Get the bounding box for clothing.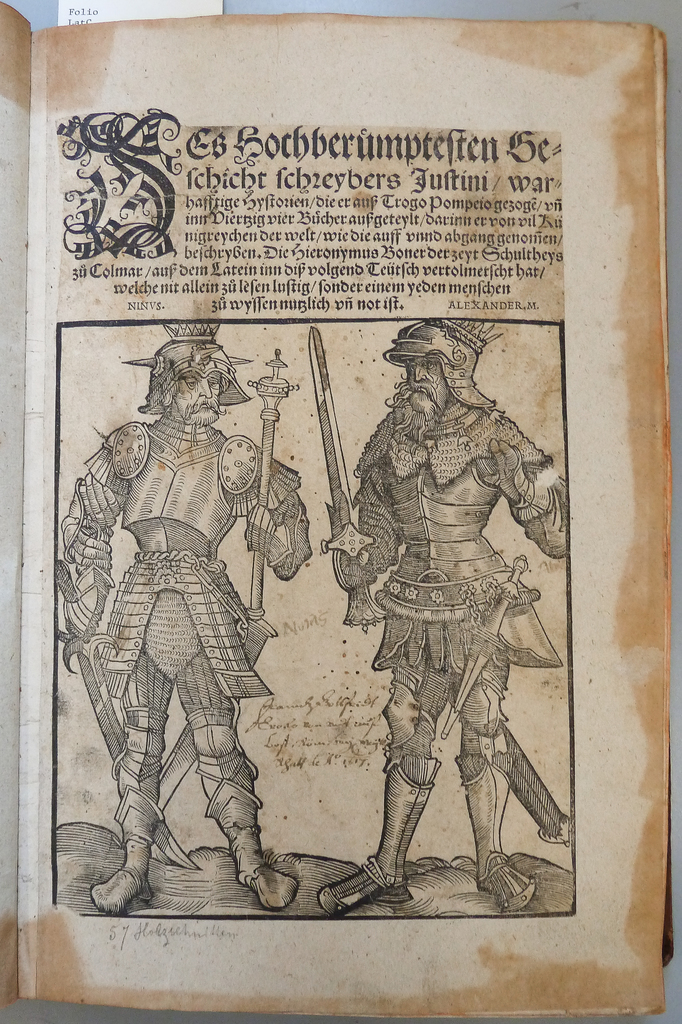
box=[85, 420, 298, 732].
